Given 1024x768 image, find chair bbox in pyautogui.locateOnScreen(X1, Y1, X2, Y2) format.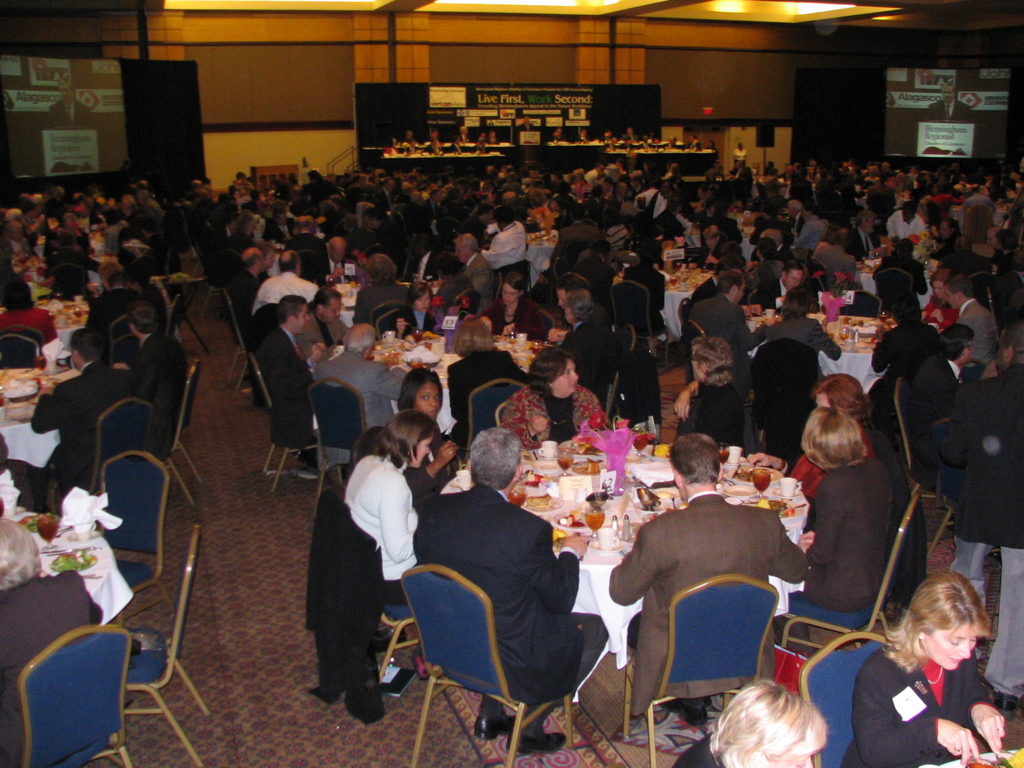
pyautogui.locateOnScreen(93, 399, 154, 475).
